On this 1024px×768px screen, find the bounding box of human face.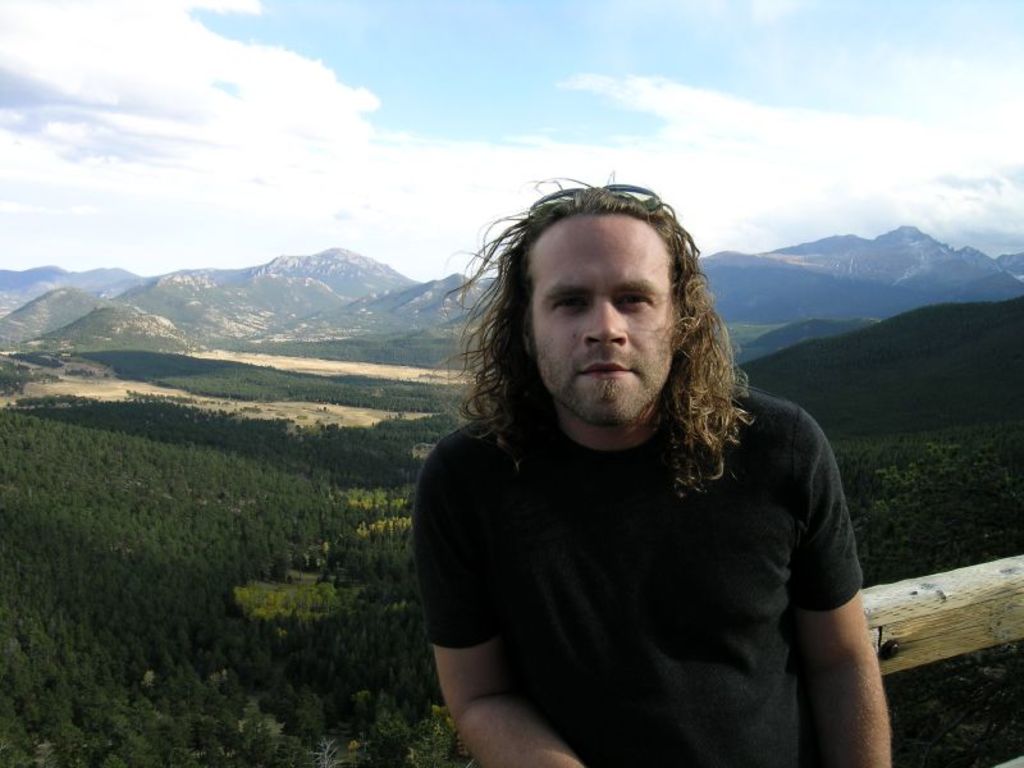
Bounding box: bbox=[530, 212, 678, 428].
